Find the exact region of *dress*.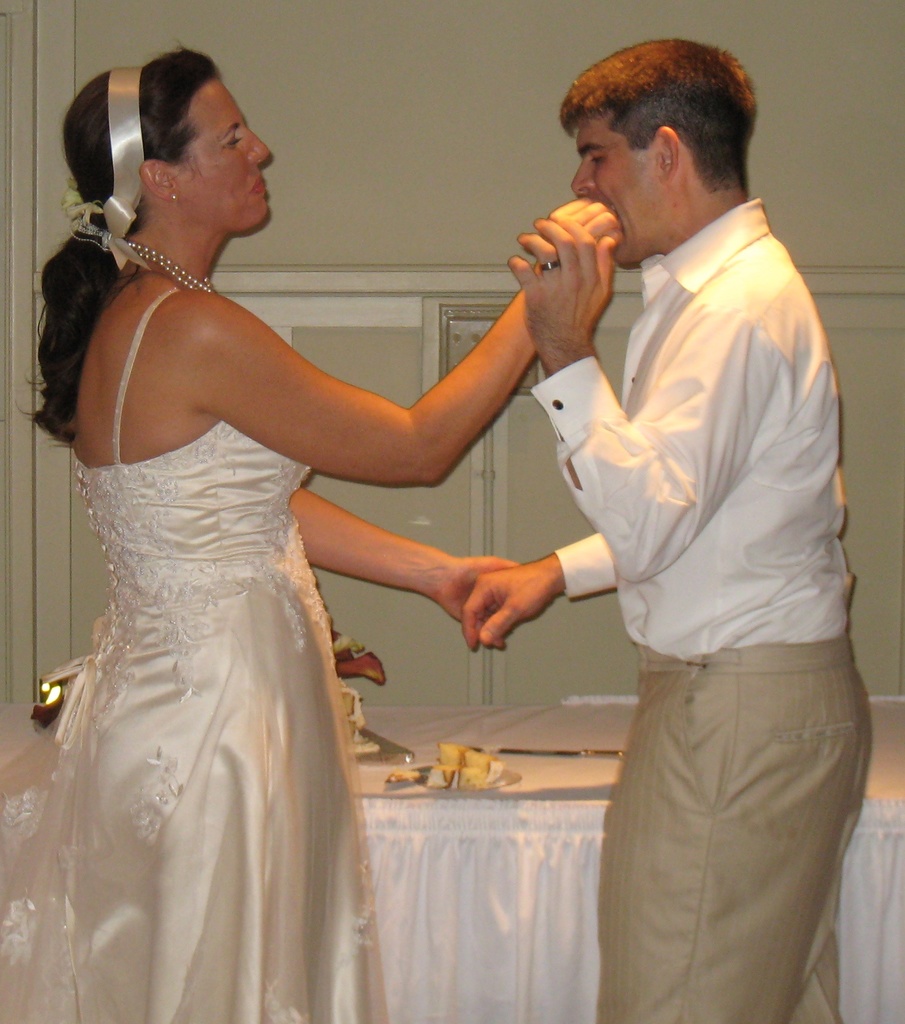
Exact region: region(0, 285, 375, 1023).
